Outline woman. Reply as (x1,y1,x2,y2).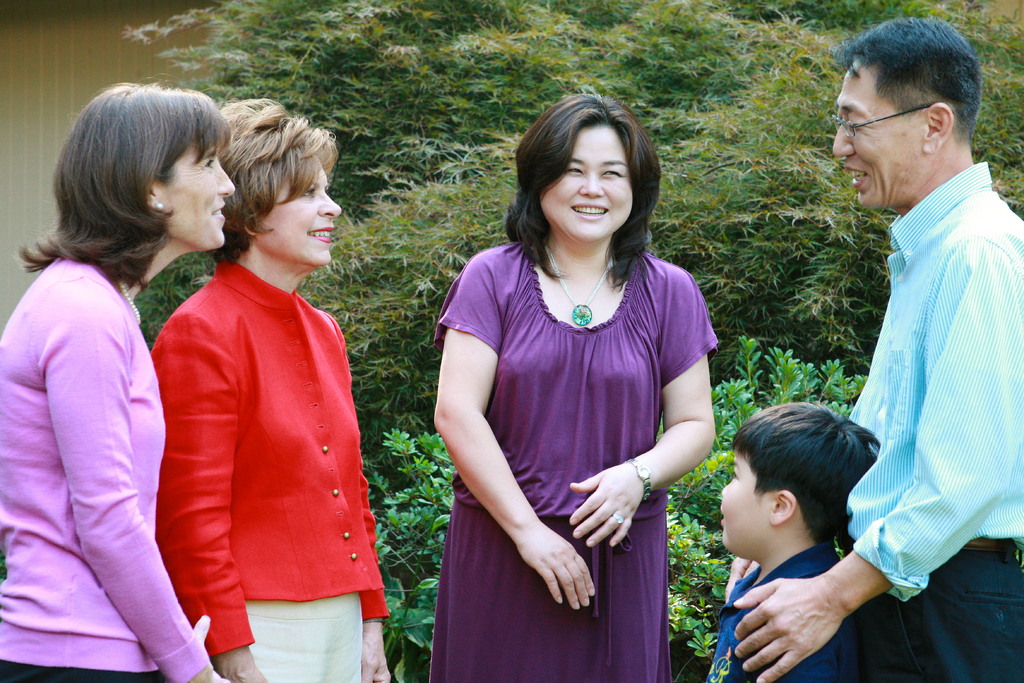
(120,101,377,665).
